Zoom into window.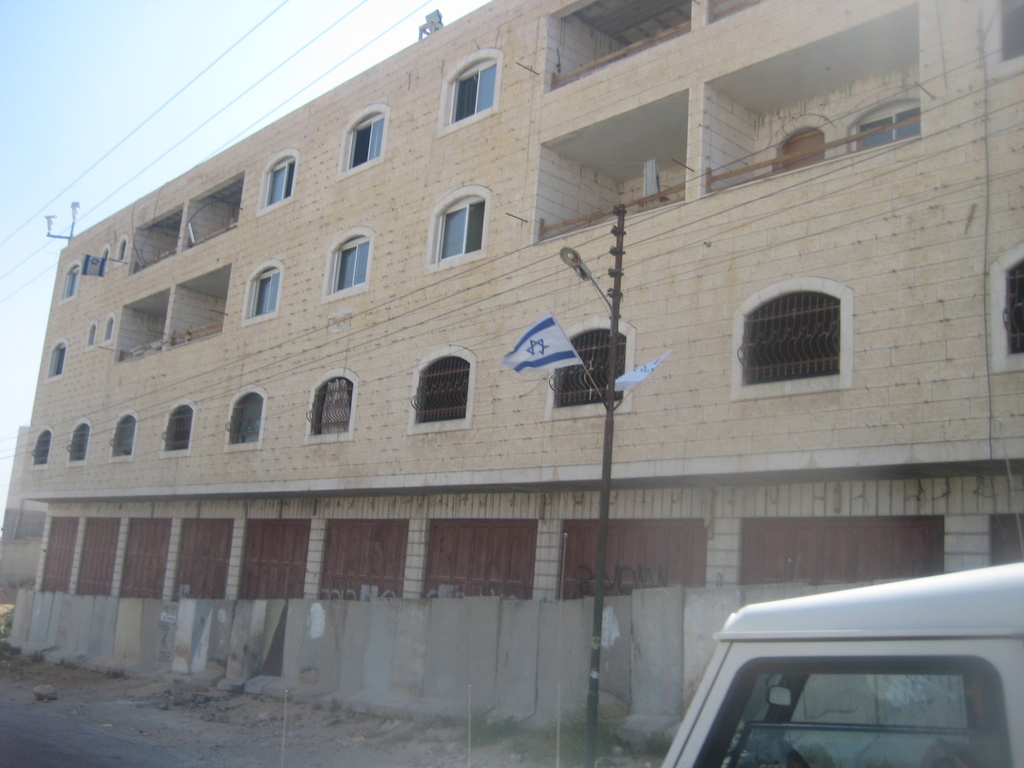
Zoom target: 852 106 920 156.
